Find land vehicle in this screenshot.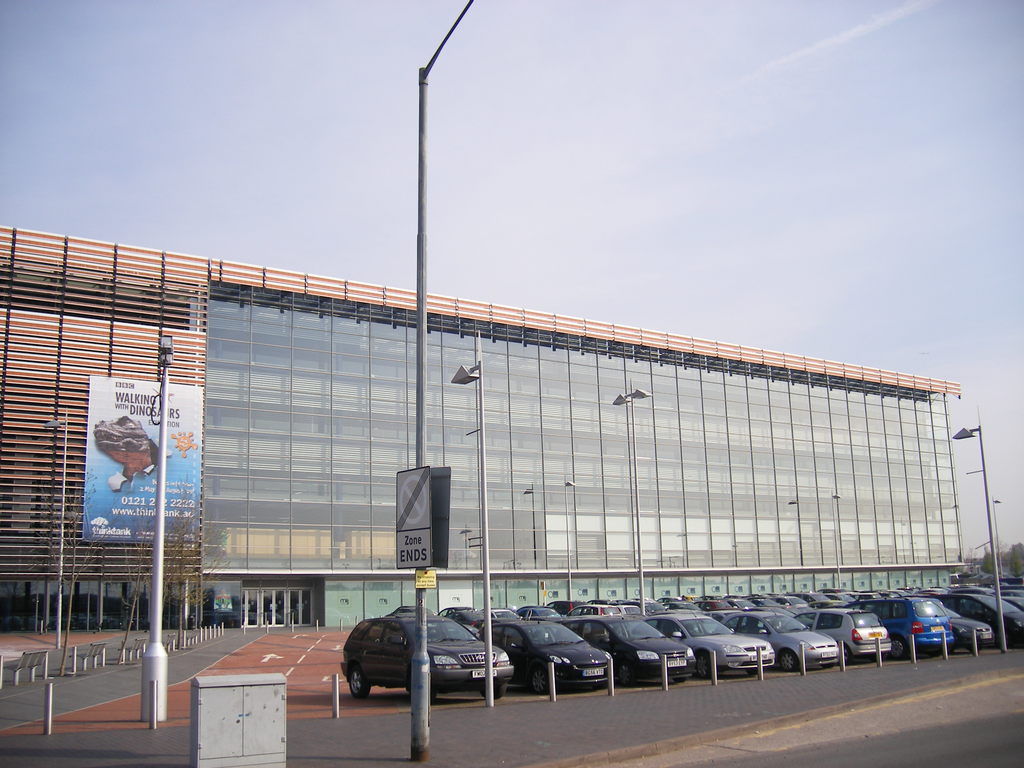
The bounding box for land vehicle is <bbox>854, 595, 952, 659</bbox>.
